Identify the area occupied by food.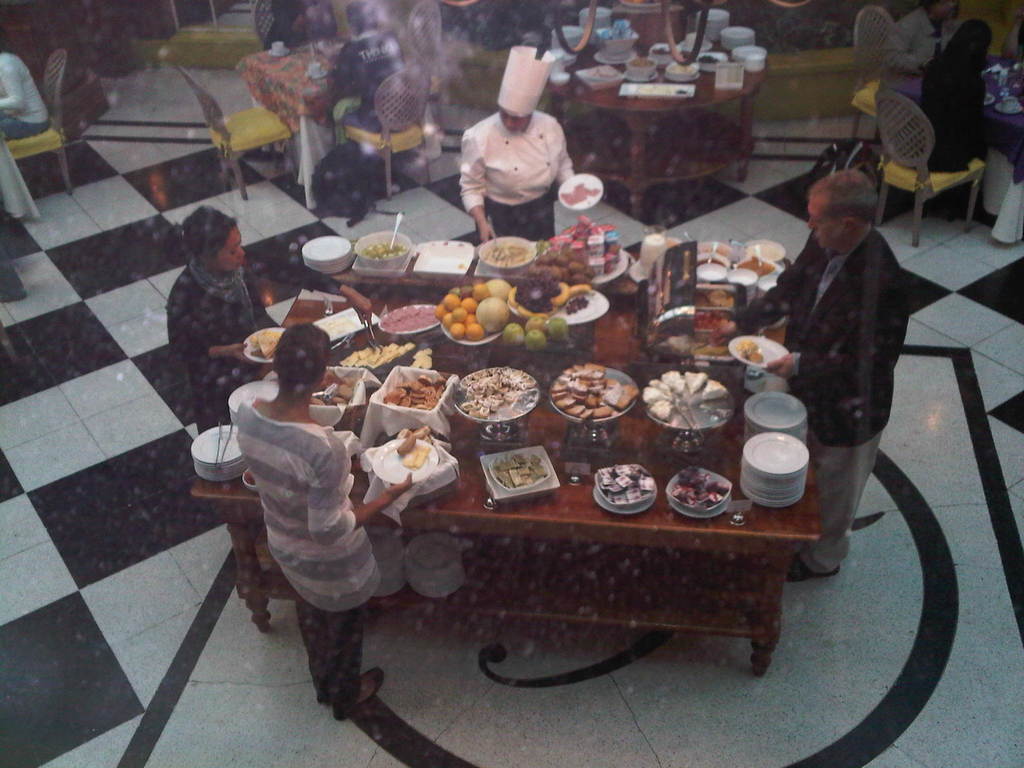
Area: <region>629, 57, 655, 68</region>.
